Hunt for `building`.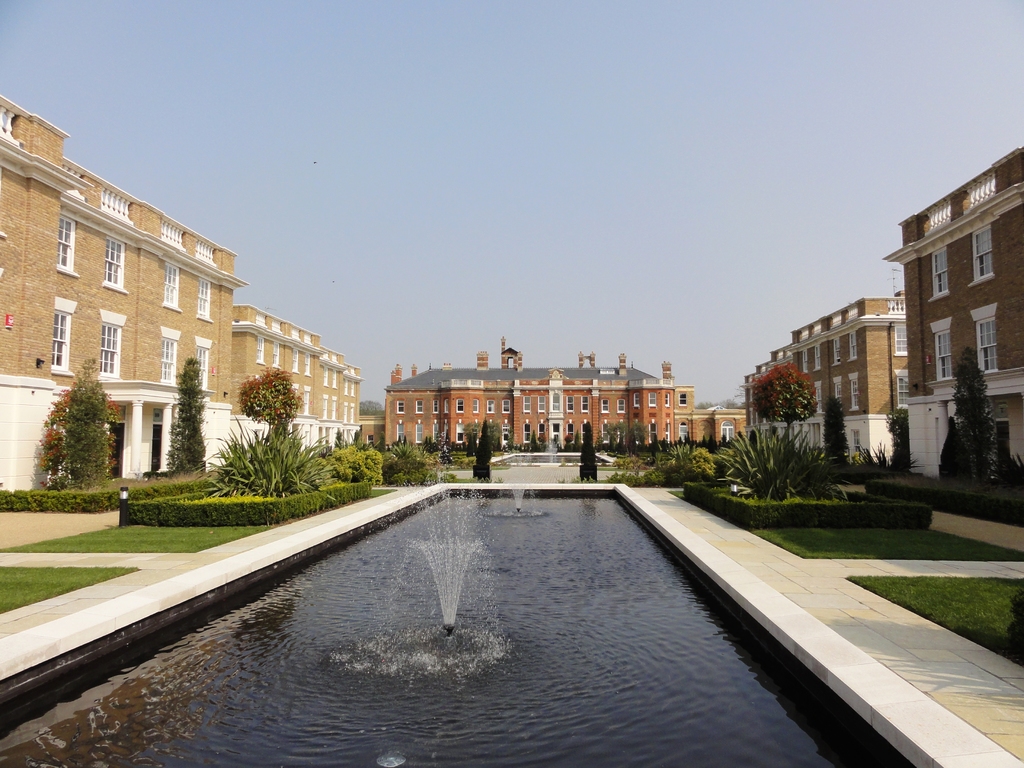
Hunted down at [230, 303, 364, 458].
